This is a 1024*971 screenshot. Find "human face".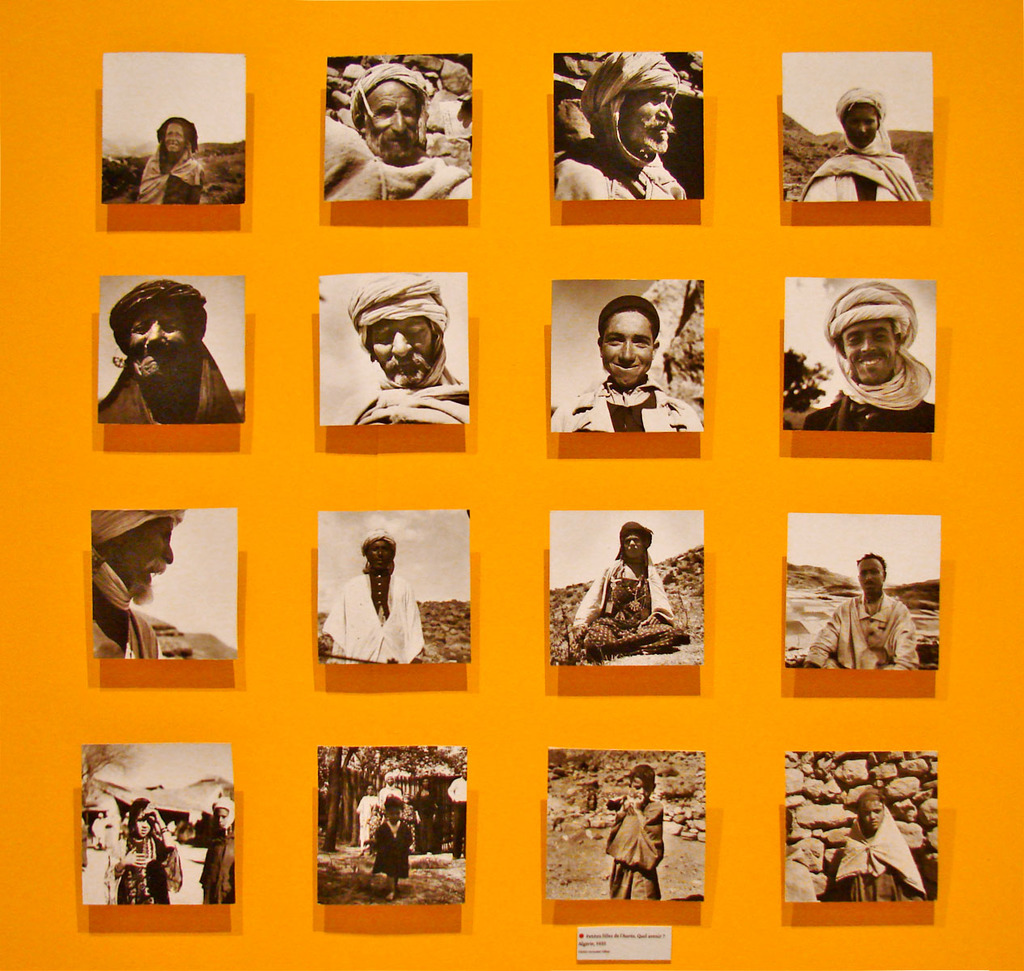
Bounding box: l=603, t=312, r=653, b=388.
